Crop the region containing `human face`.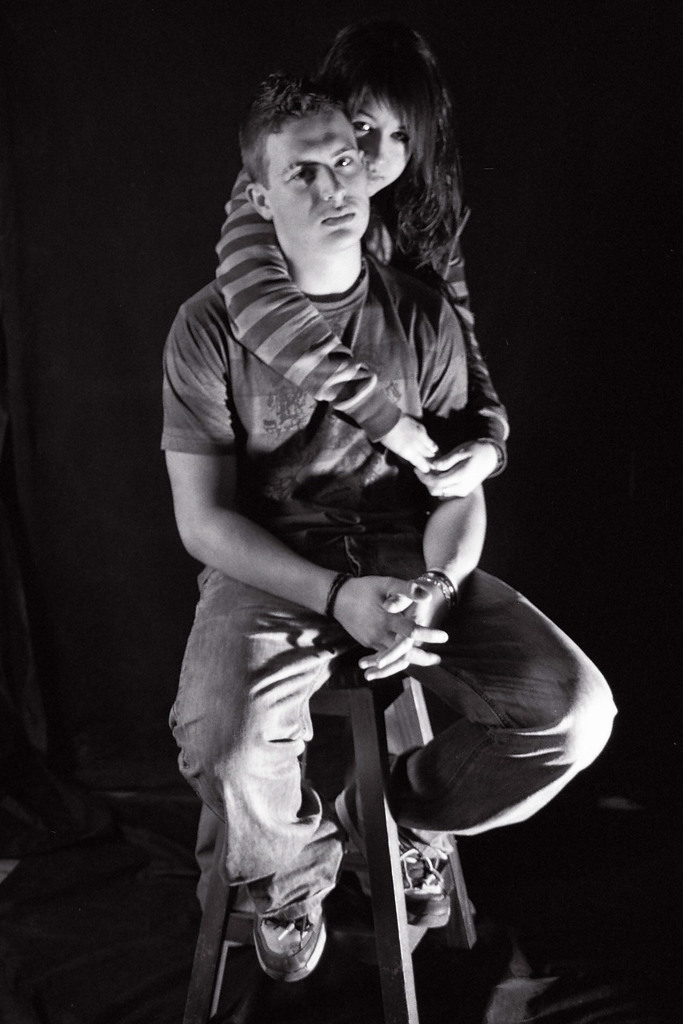
Crop region: [left=345, top=85, right=411, bottom=194].
